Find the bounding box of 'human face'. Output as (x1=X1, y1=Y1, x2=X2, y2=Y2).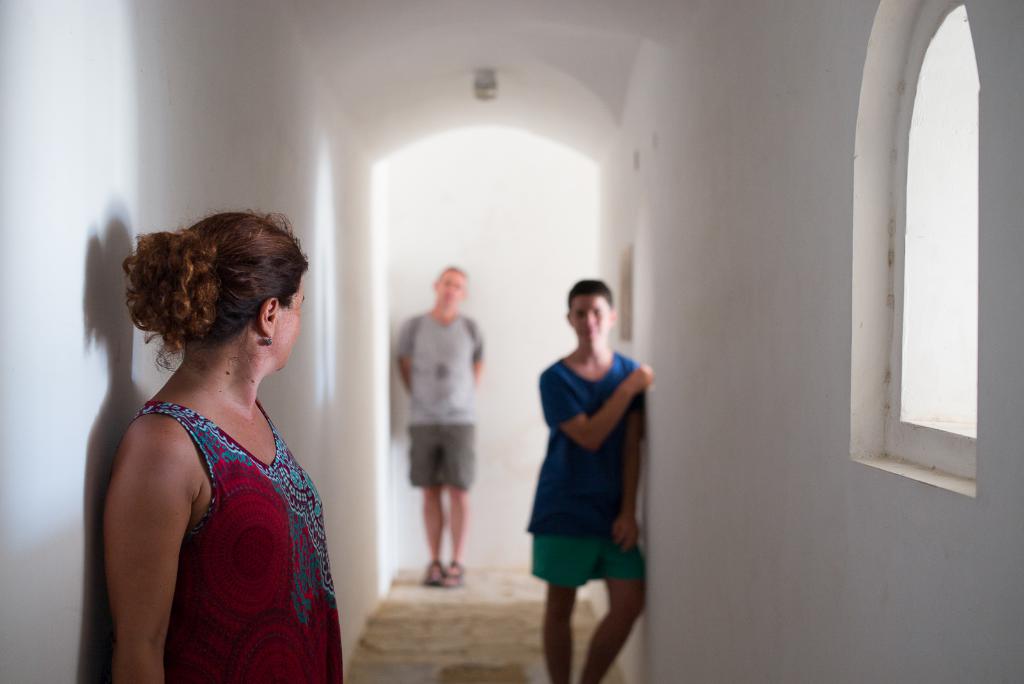
(x1=436, y1=273, x2=465, y2=303).
